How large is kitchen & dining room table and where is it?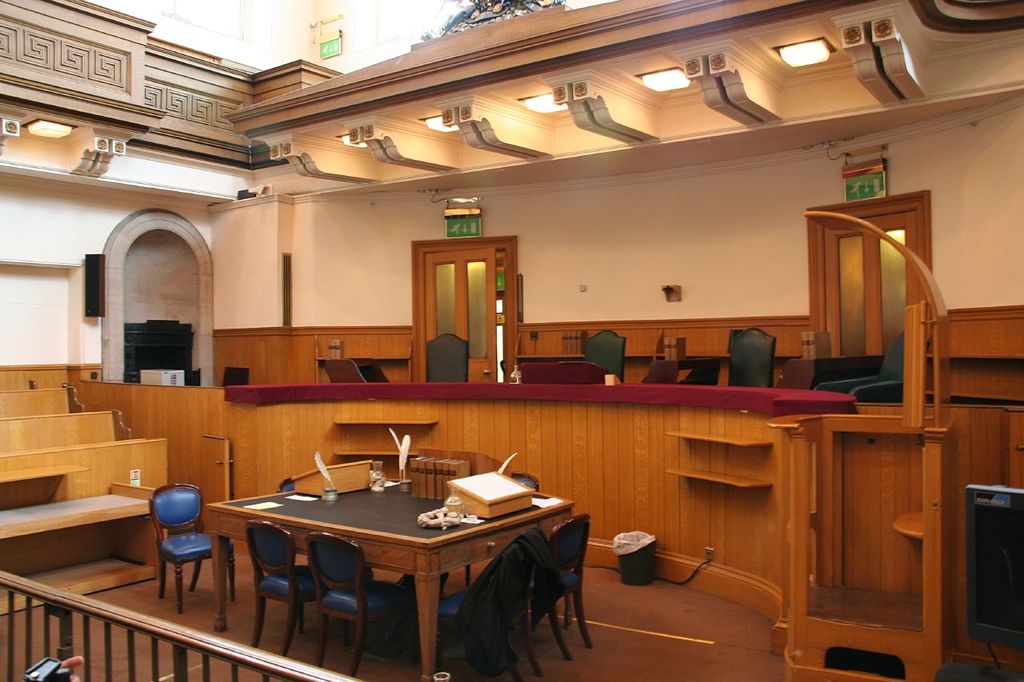
Bounding box: pyautogui.locateOnScreen(242, 471, 577, 667).
